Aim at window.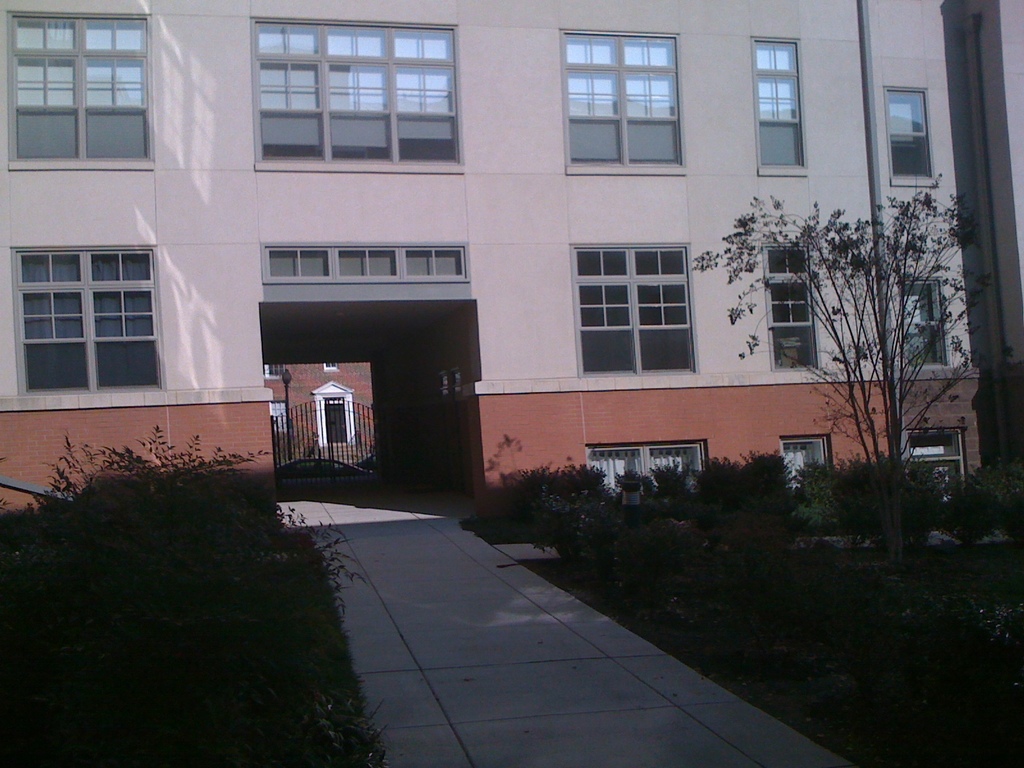
Aimed at (561, 27, 684, 171).
